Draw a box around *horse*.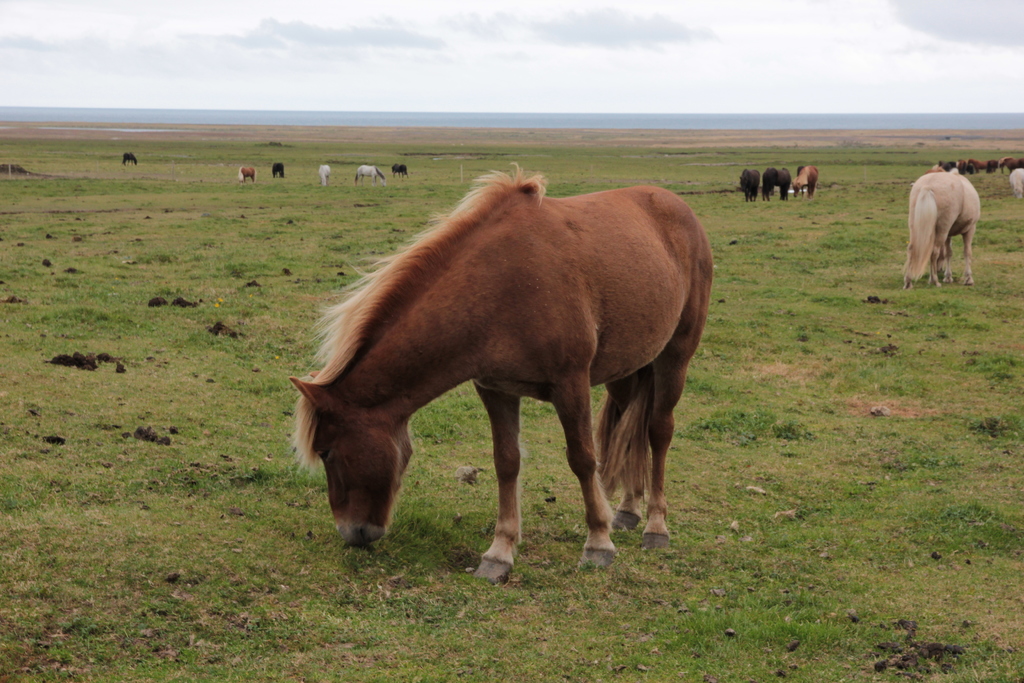
289/158/716/582.
